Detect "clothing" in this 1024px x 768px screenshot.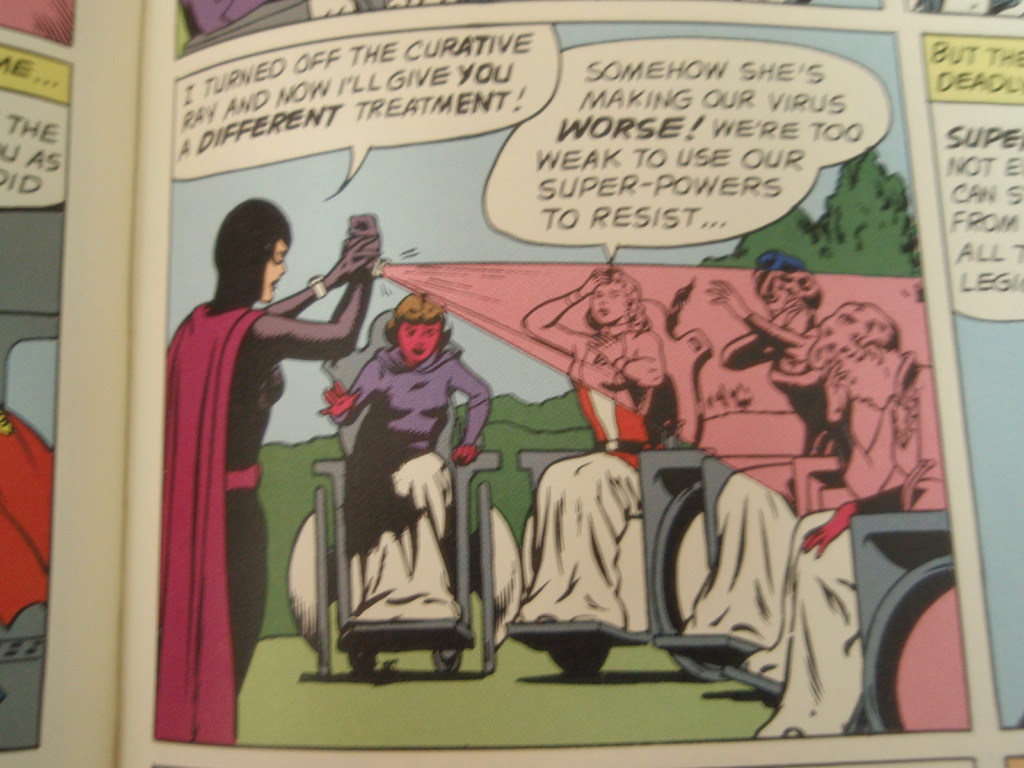
Detection: (x1=346, y1=352, x2=491, y2=631).
